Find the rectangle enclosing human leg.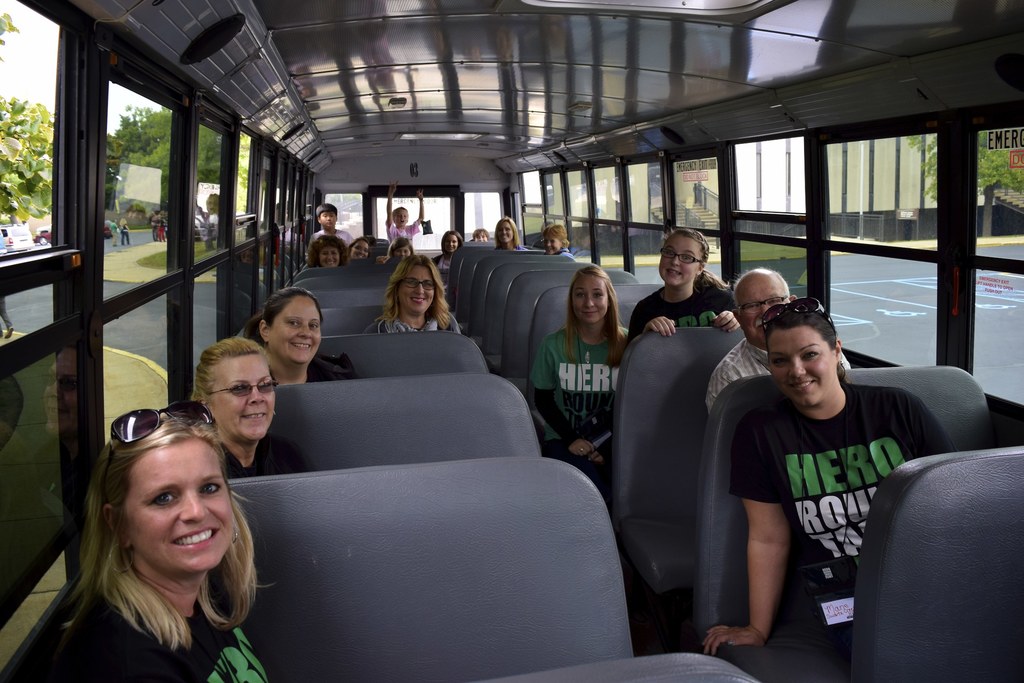
l=124, t=227, r=131, b=246.
